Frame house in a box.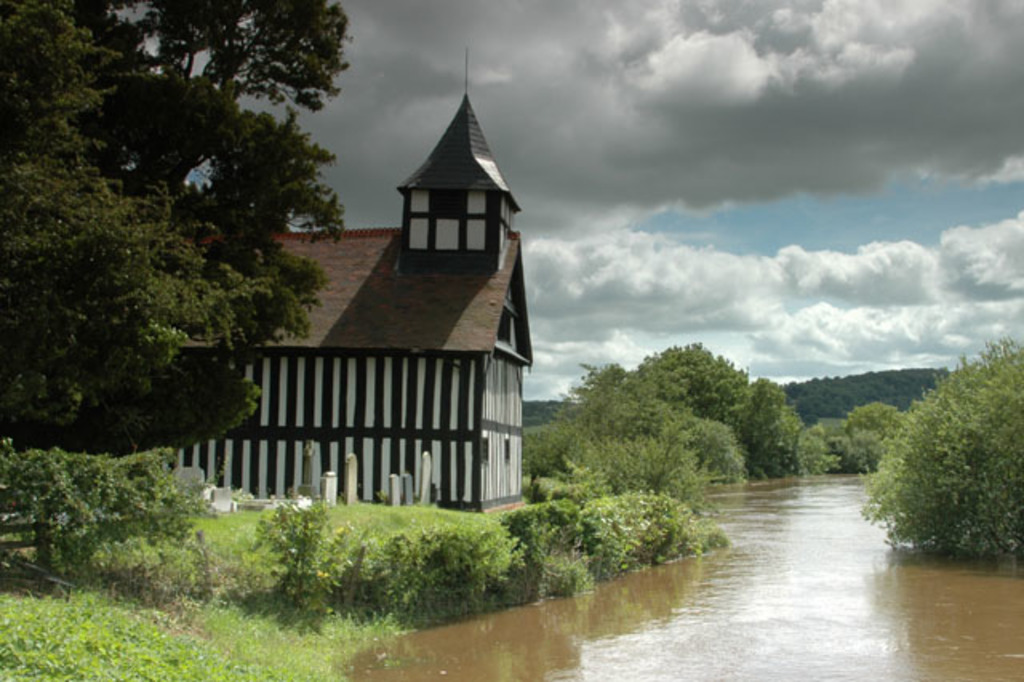
<region>197, 96, 562, 528</region>.
